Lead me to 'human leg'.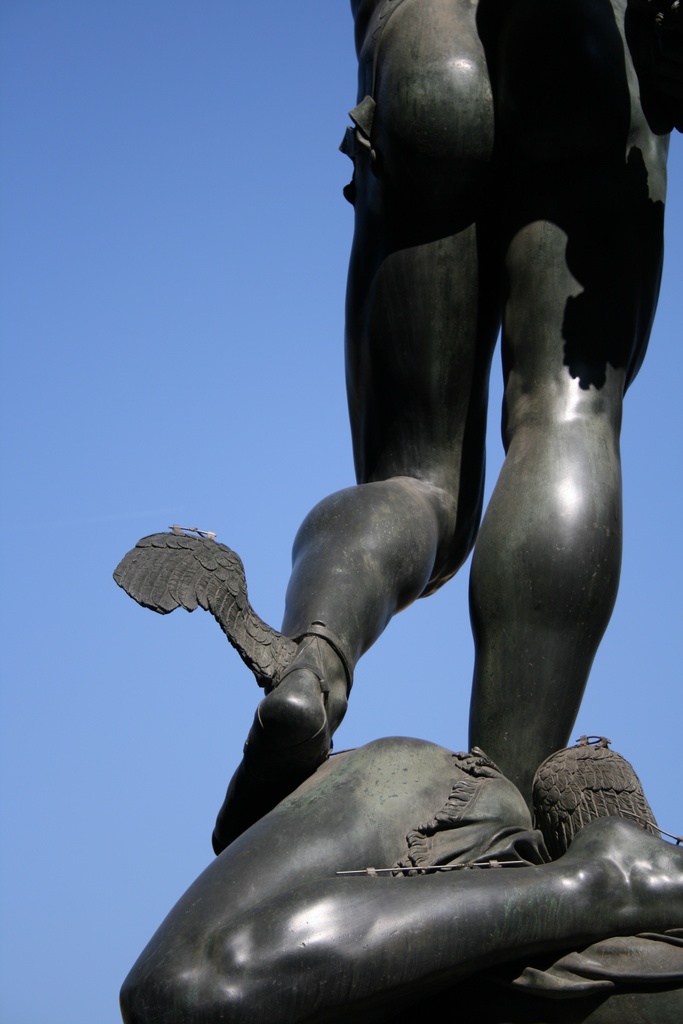
Lead to {"x1": 210, "y1": 4, "x2": 509, "y2": 844}.
